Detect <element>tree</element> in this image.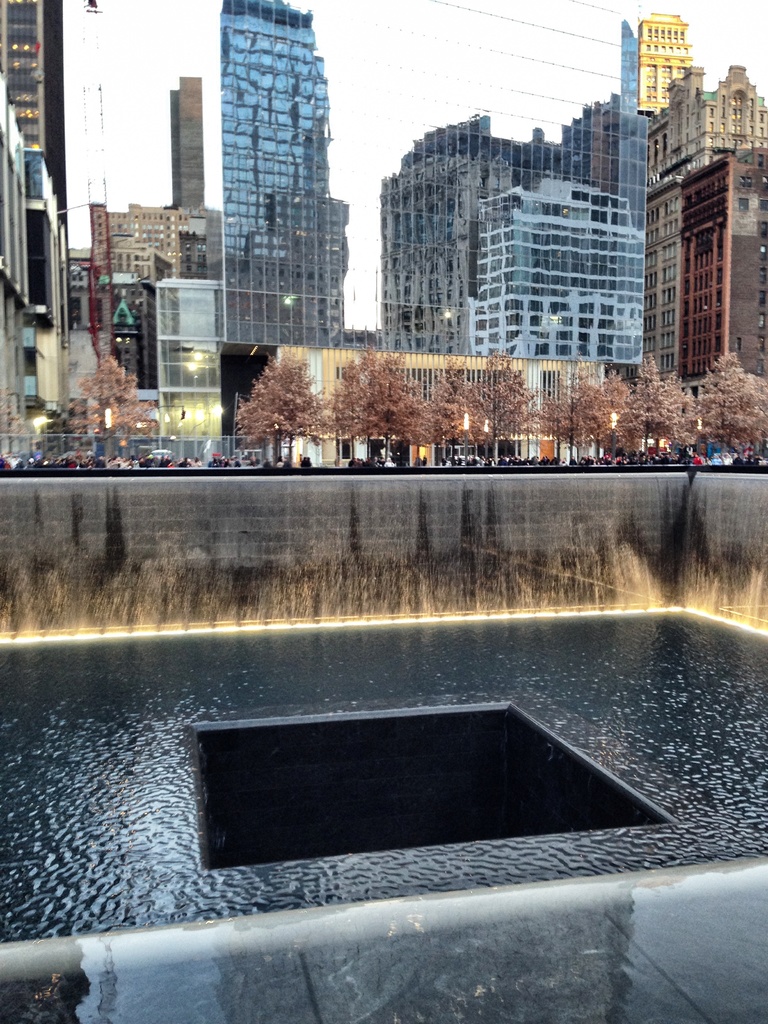
Detection: select_region(329, 333, 440, 474).
